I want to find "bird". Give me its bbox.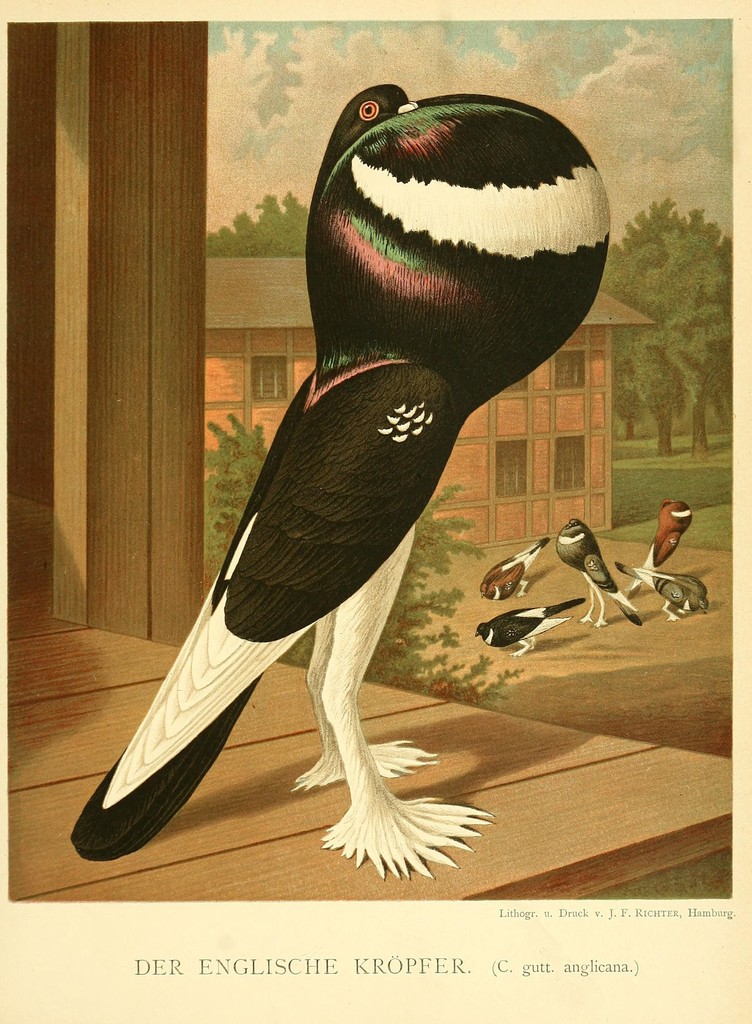
477 527 561 604.
